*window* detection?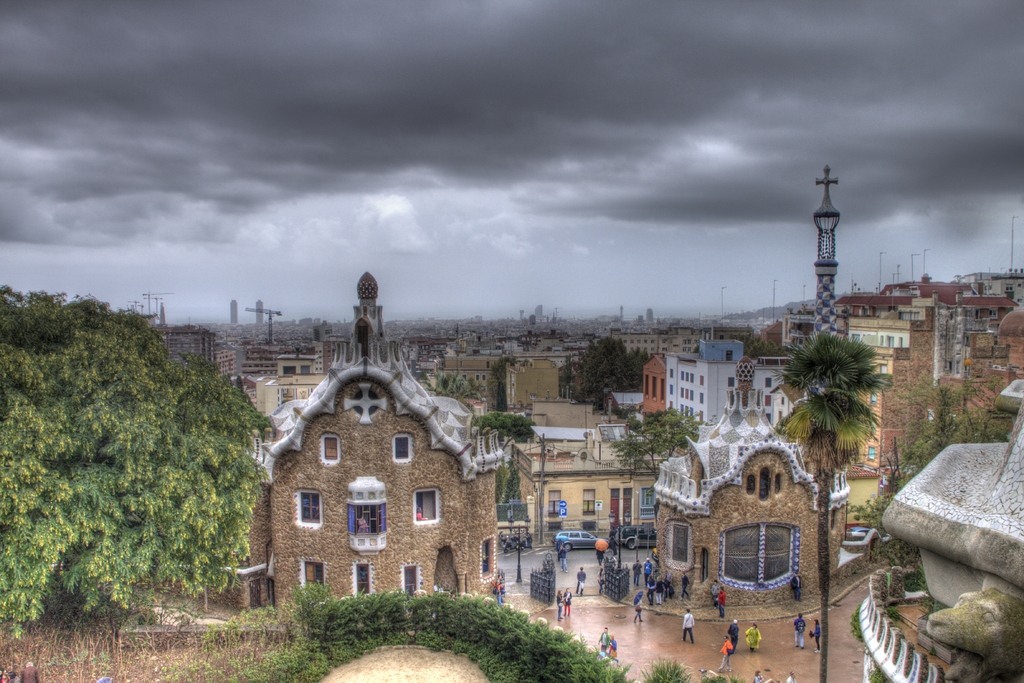
rect(306, 560, 324, 586)
